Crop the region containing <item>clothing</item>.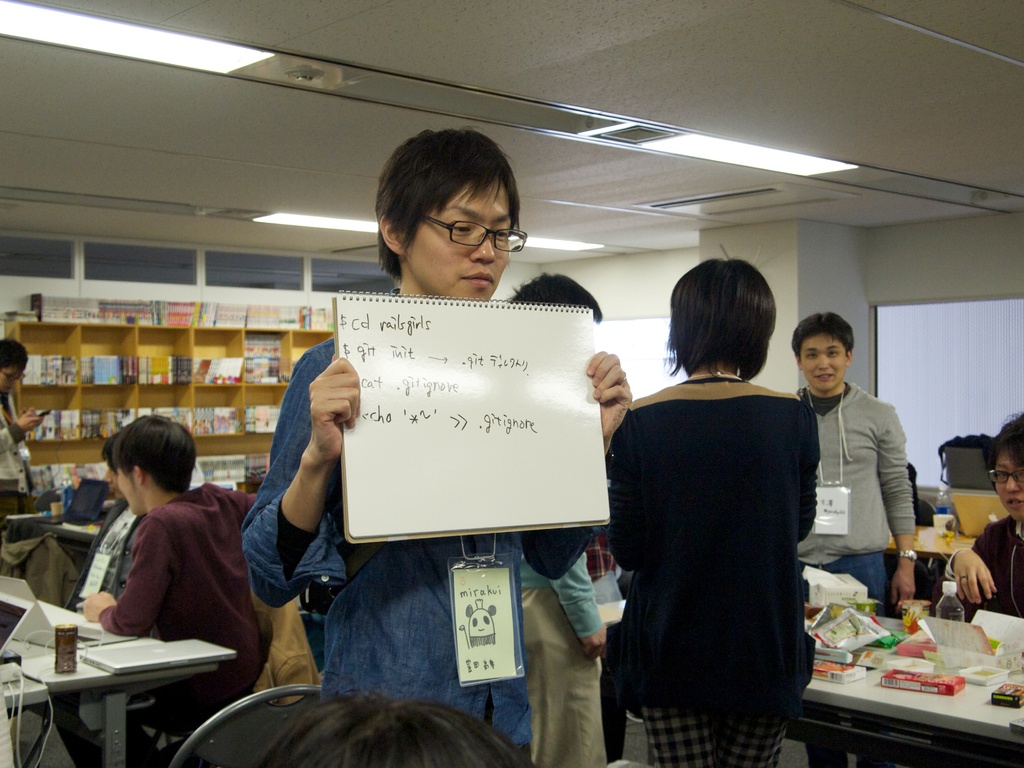
Crop region: bbox(237, 328, 578, 765).
